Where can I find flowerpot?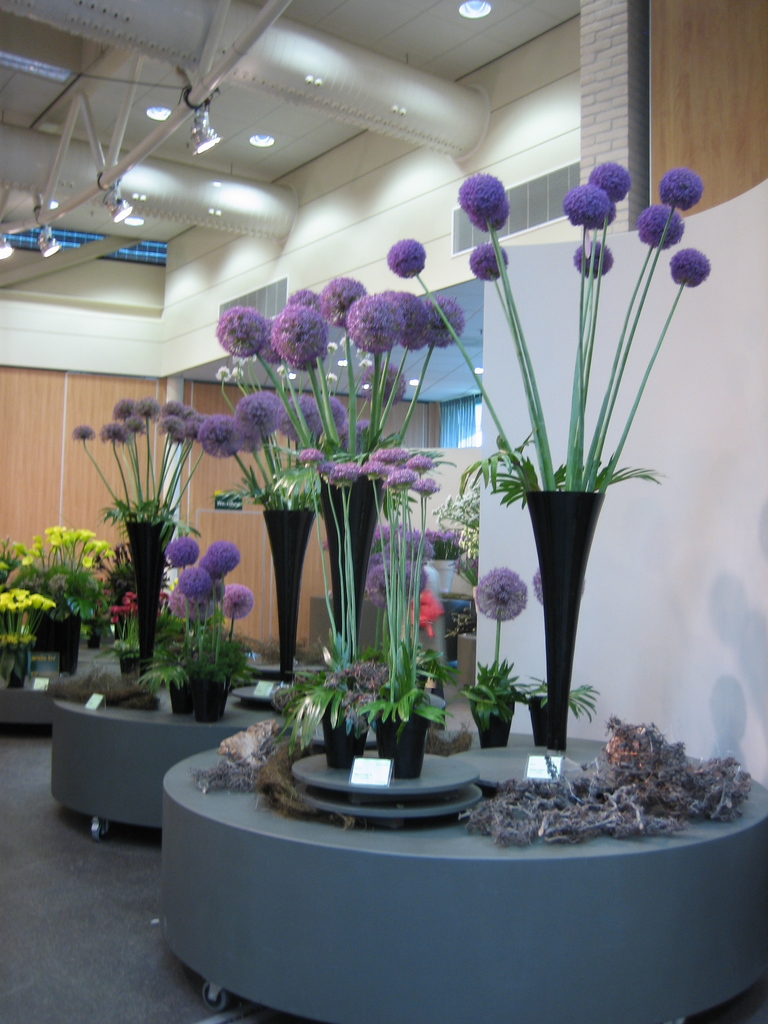
You can find it at {"left": 372, "top": 715, "right": 429, "bottom": 778}.
